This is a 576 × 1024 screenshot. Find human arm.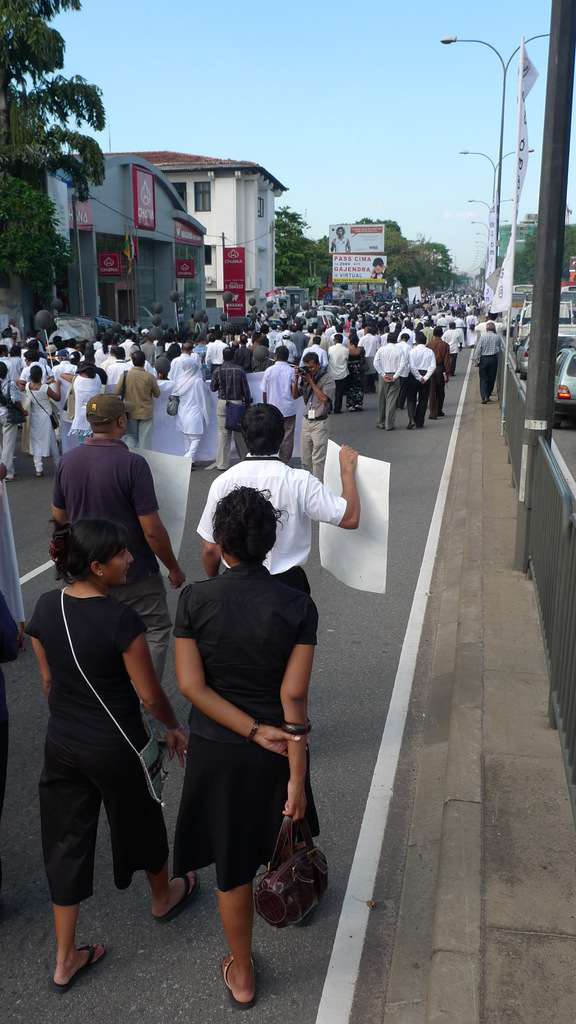
Bounding box: [left=389, top=349, right=405, bottom=381].
